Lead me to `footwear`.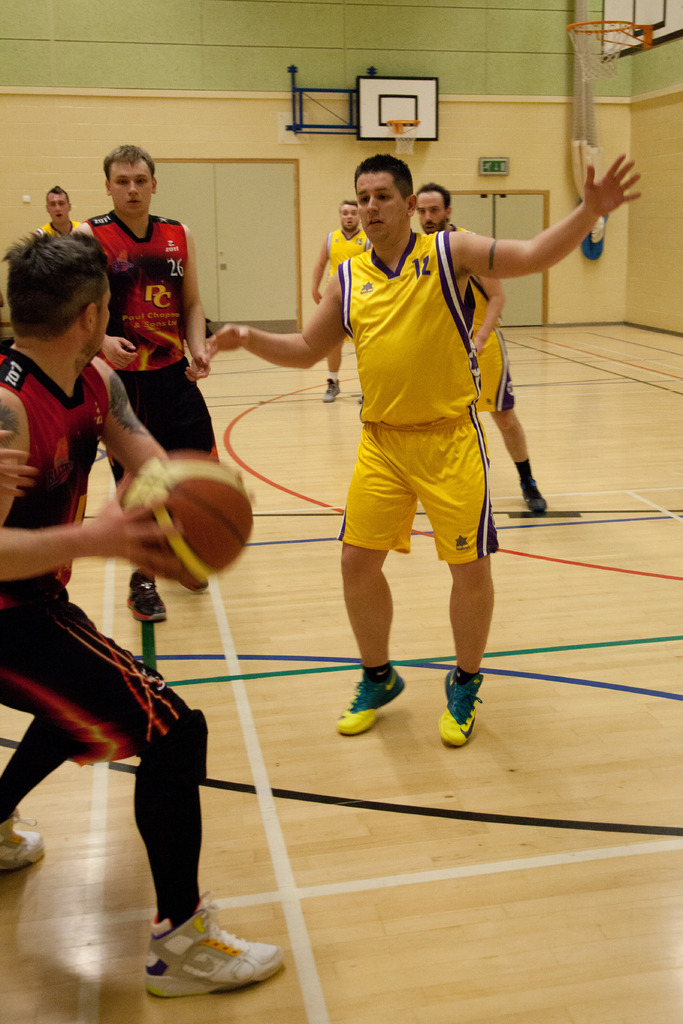
Lead to [left=141, top=893, right=287, bottom=998].
